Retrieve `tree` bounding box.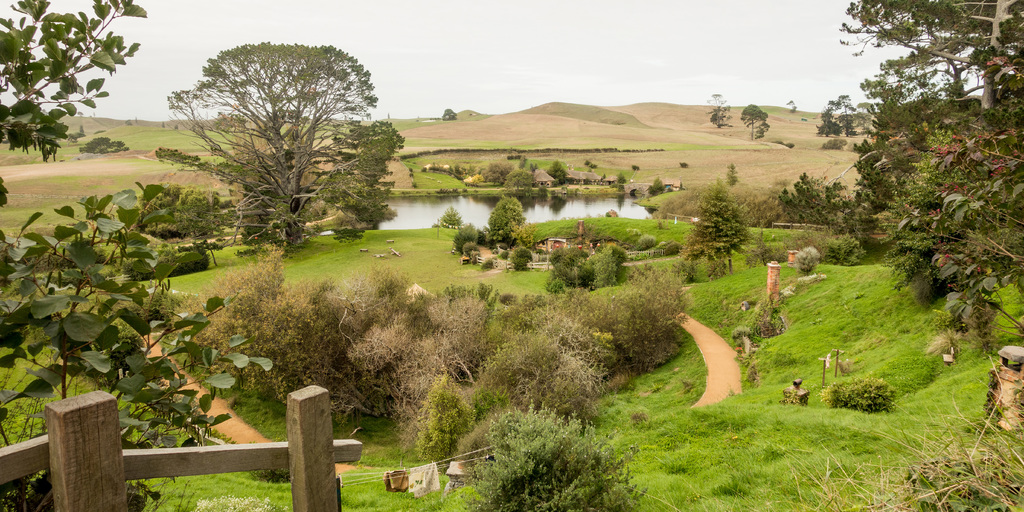
Bounding box: 707, 93, 733, 131.
